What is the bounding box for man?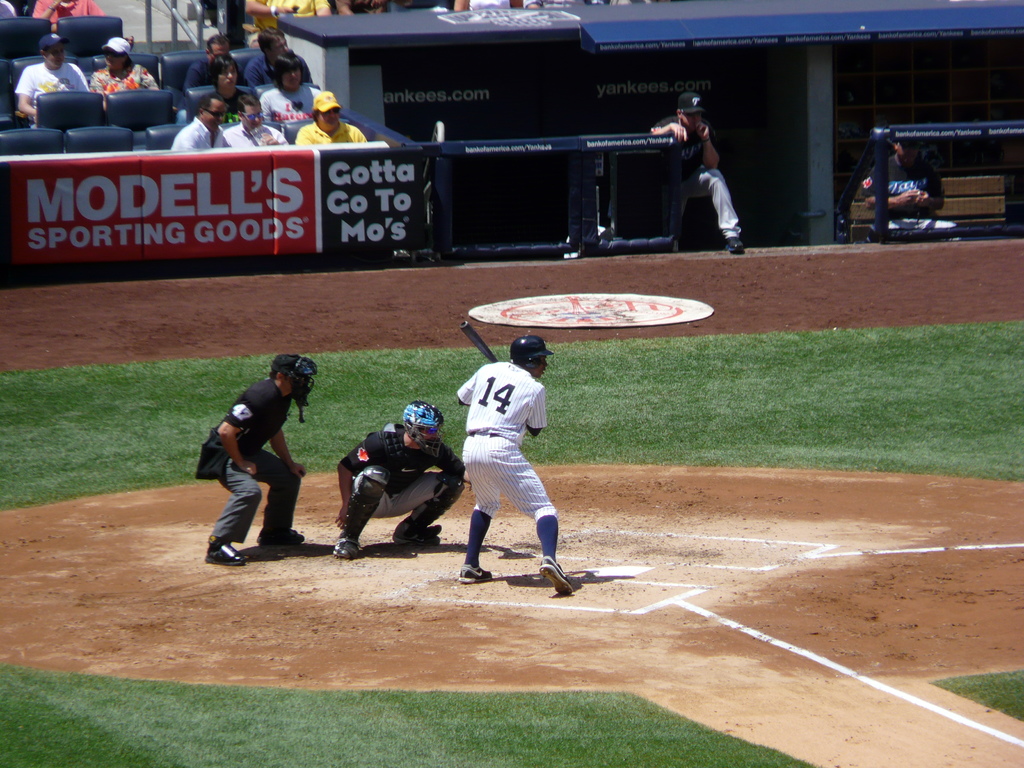
445:321:573:598.
